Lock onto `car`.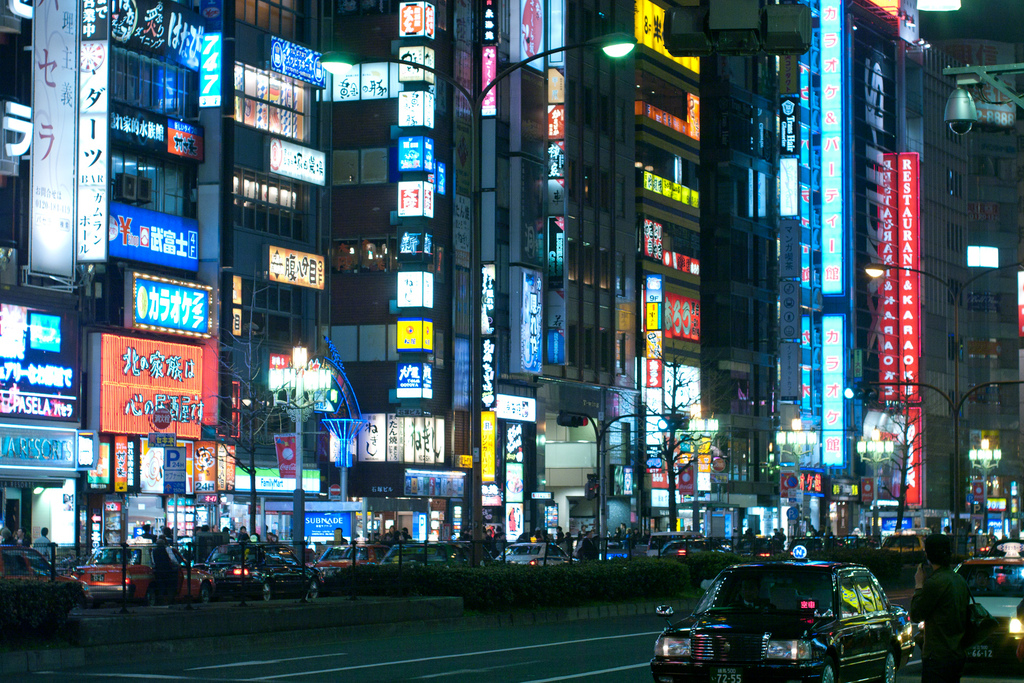
Locked: [left=644, top=540, right=917, bottom=682].
